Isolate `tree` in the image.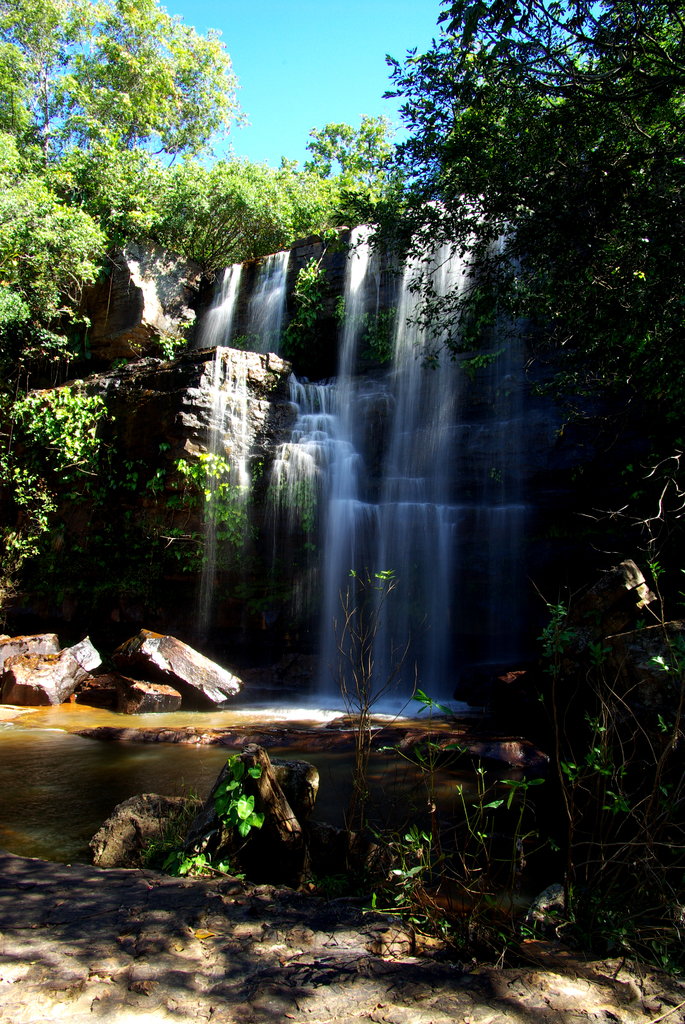
Isolated region: 373:22:667:490.
